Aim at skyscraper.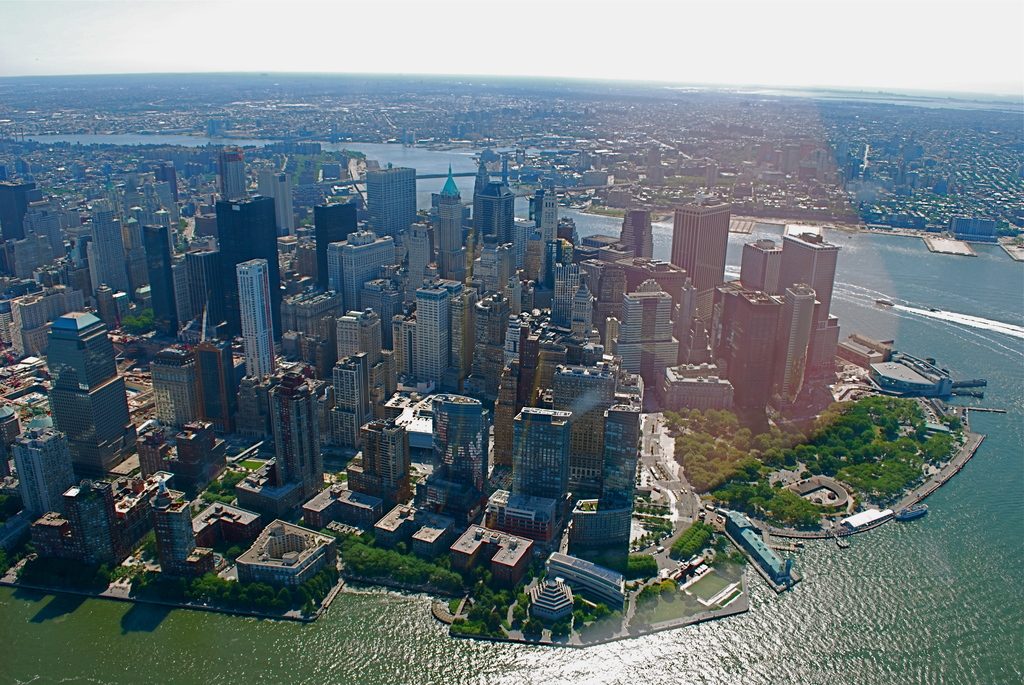
Aimed at region(214, 192, 282, 338).
